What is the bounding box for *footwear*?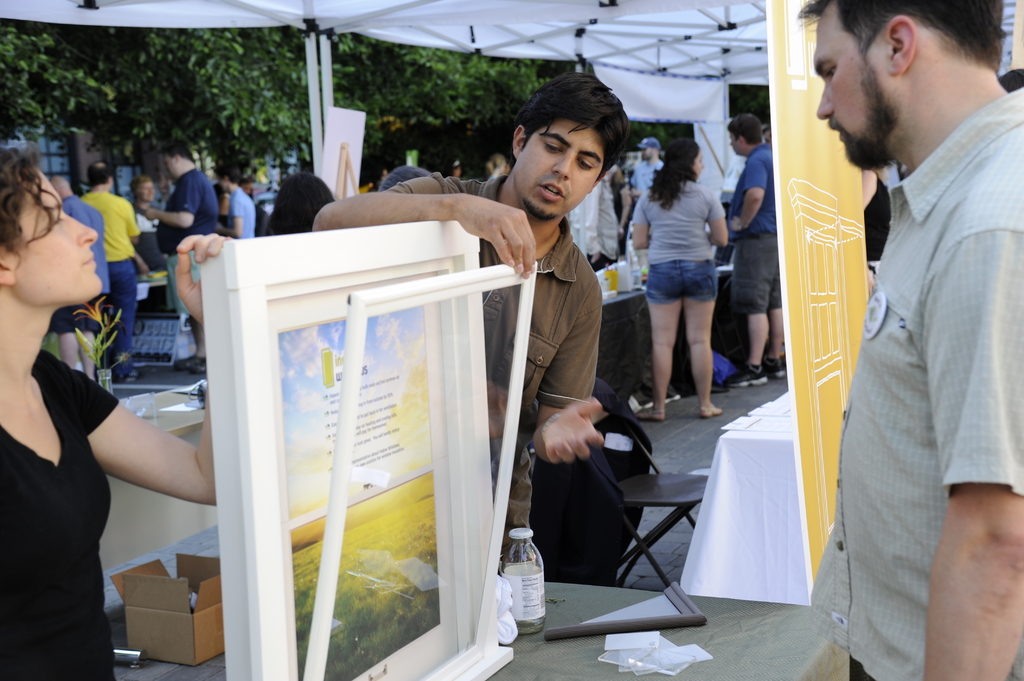
113/366/145/382.
